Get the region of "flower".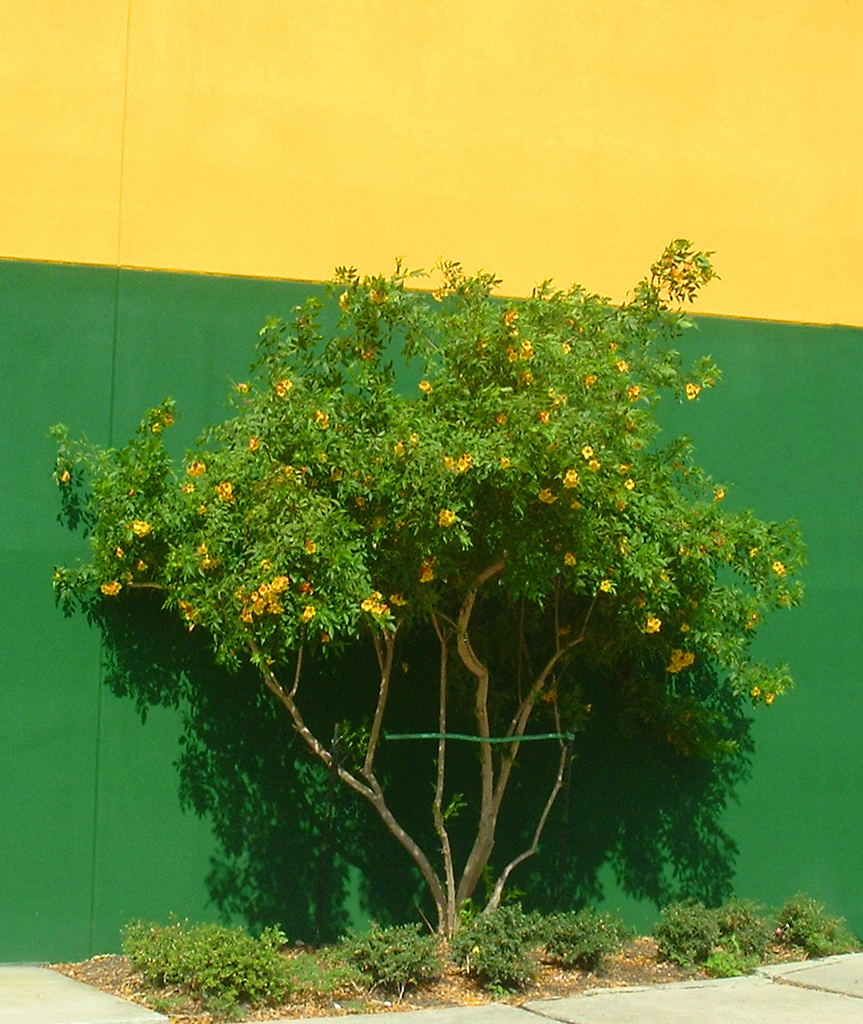
rect(499, 454, 513, 473).
